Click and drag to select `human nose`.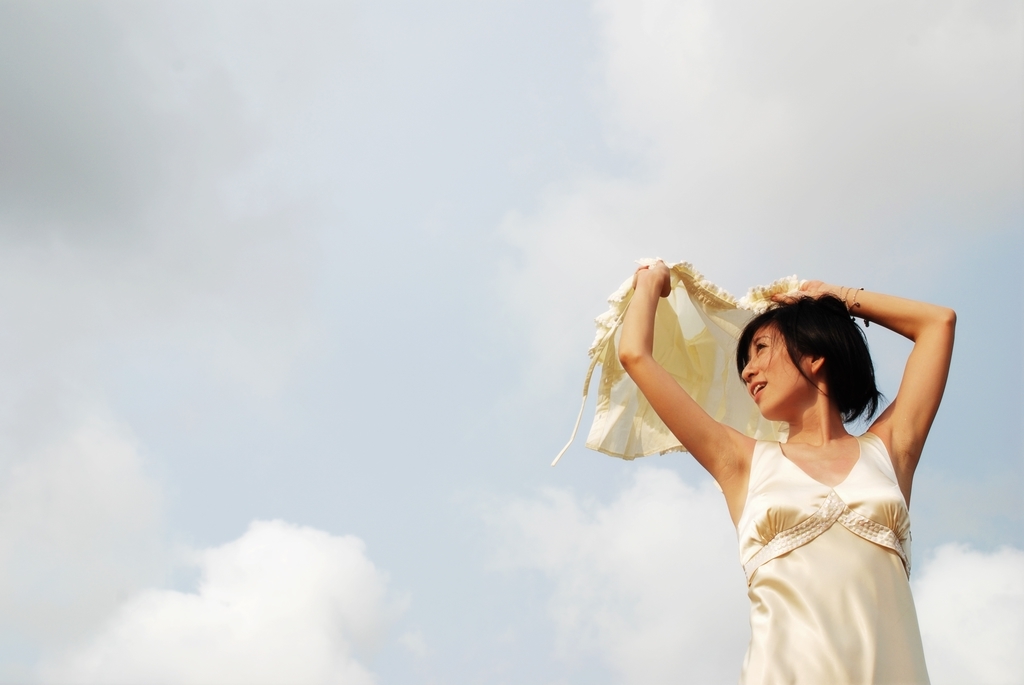
Selection: [x1=743, y1=355, x2=759, y2=382].
